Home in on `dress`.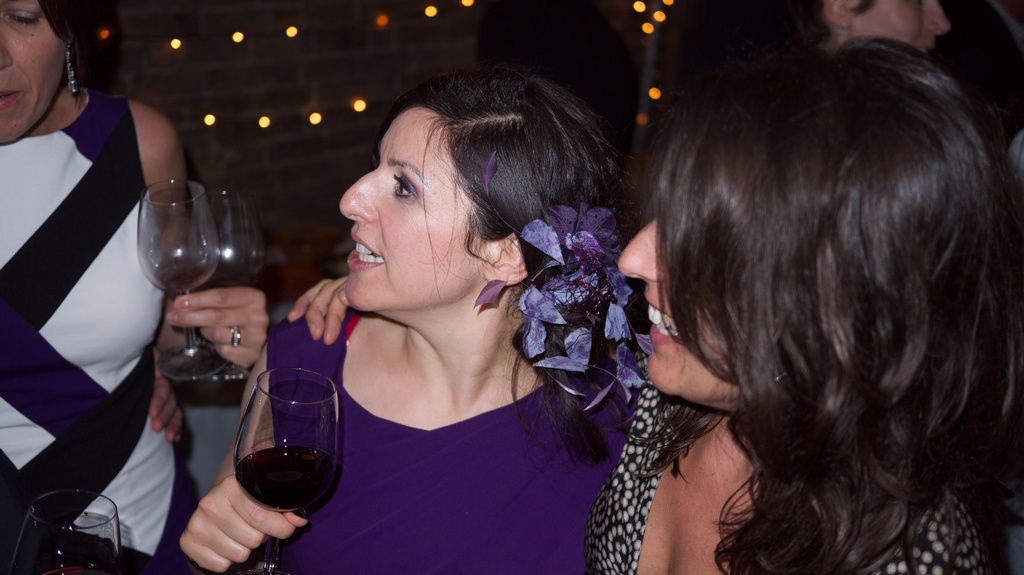
Homed in at region(262, 311, 626, 574).
